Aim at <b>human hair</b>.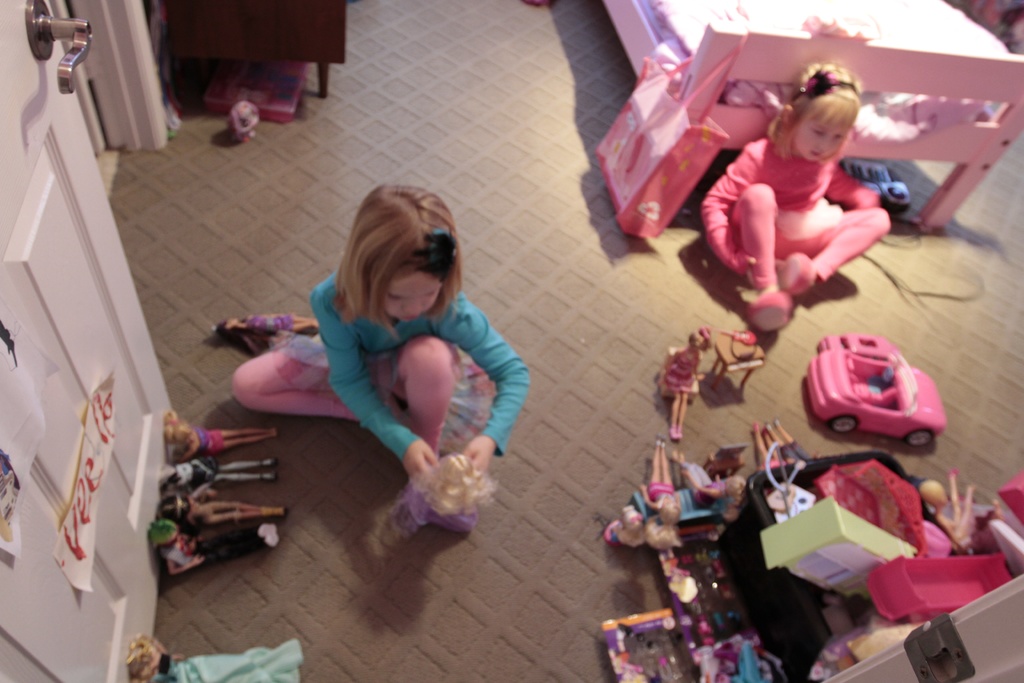
Aimed at detection(762, 58, 863, 167).
